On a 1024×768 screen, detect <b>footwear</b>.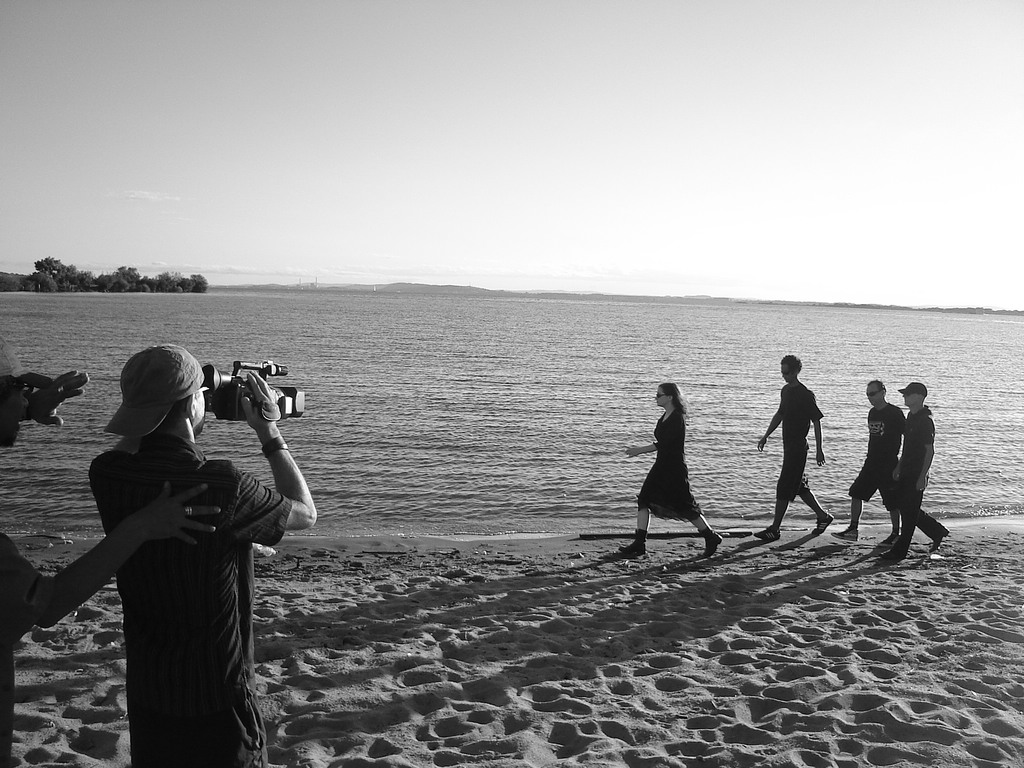
(x1=703, y1=531, x2=723, y2=558).
